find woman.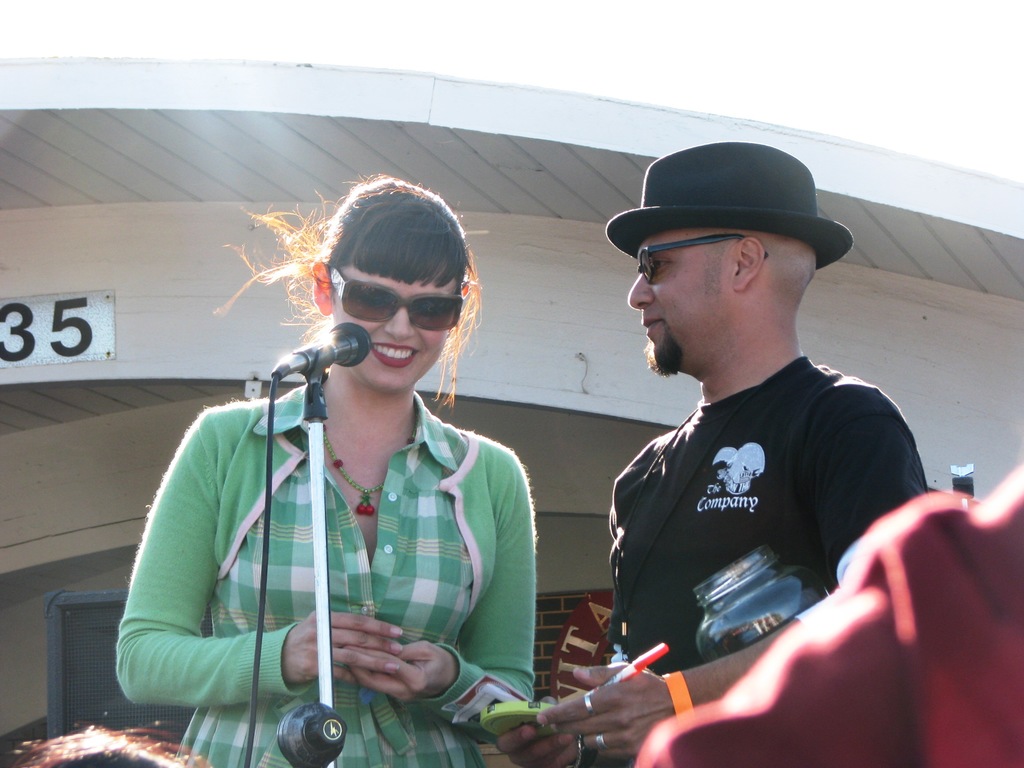
{"left": 169, "top": 209, "right": 543, "bottom": 742}.
